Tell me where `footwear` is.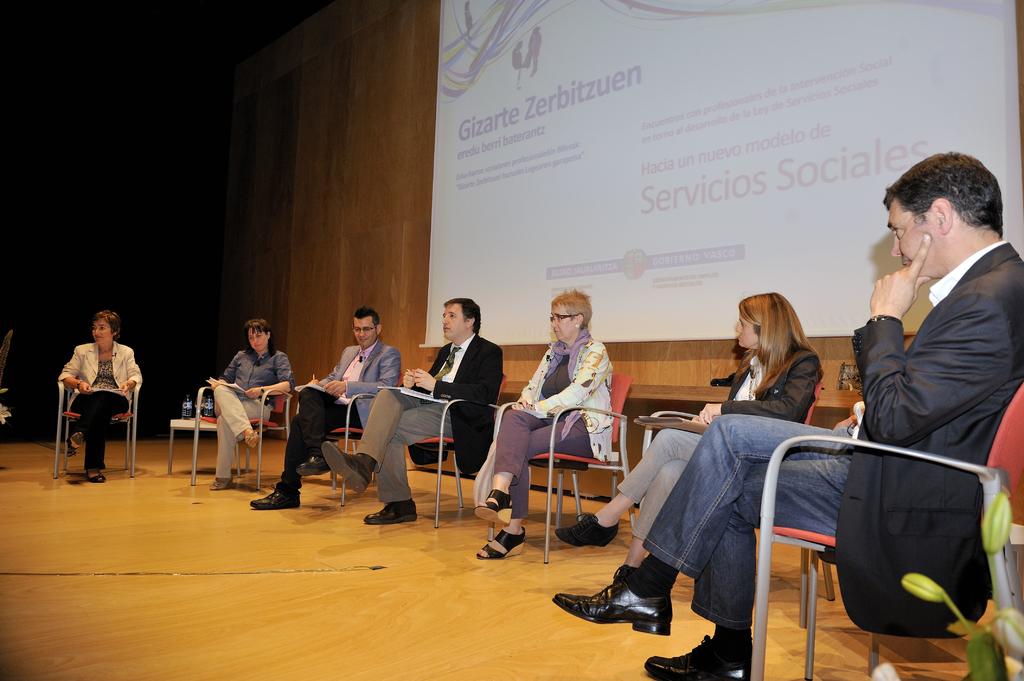
`footwear` is at (241, 424, 264, 456).
